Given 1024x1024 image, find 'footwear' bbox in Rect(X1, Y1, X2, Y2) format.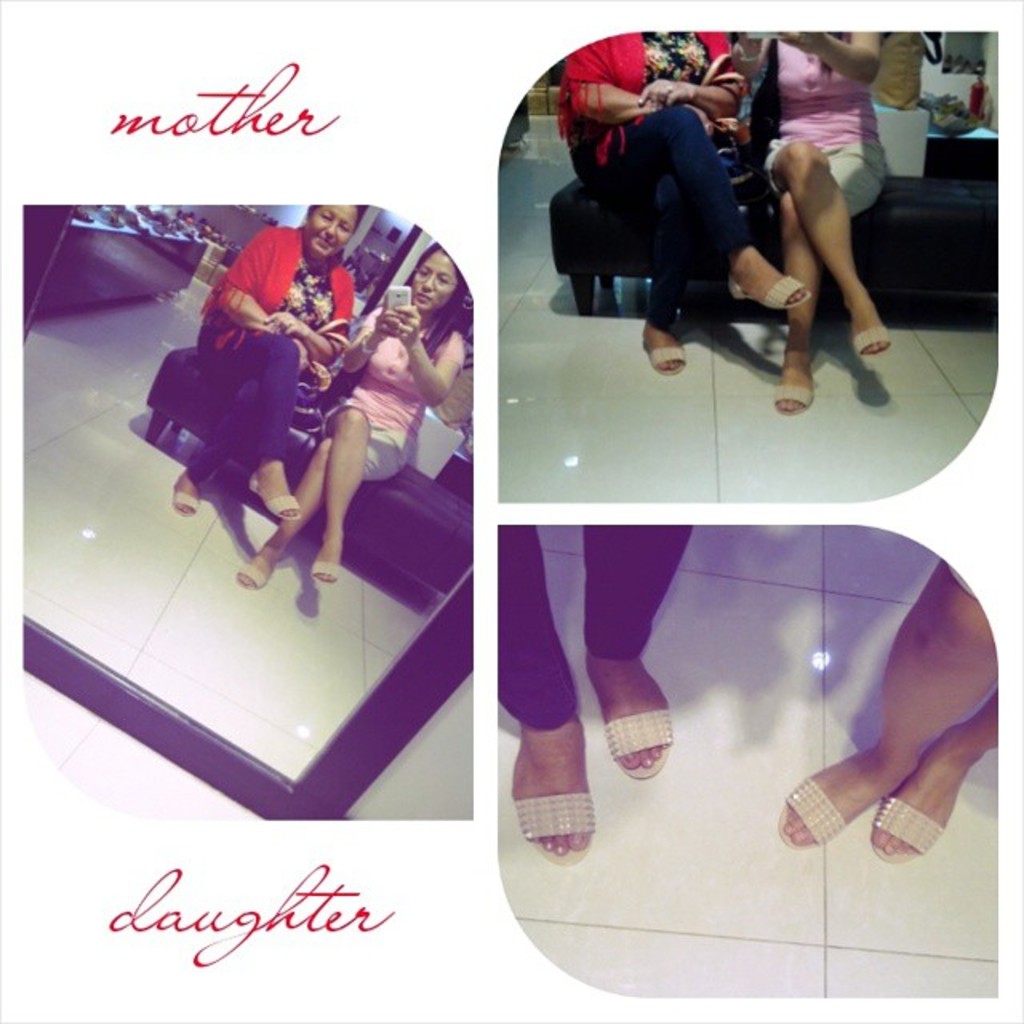
Rect(229, 560, 264, 587).
